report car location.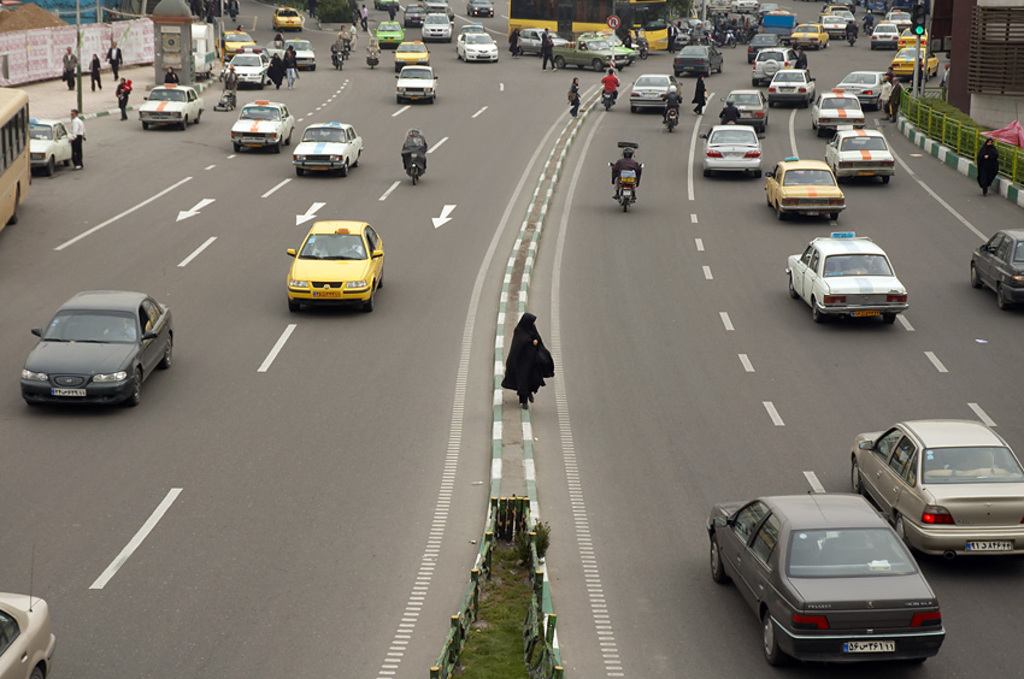
Report: (723, 81, 775, 129).
